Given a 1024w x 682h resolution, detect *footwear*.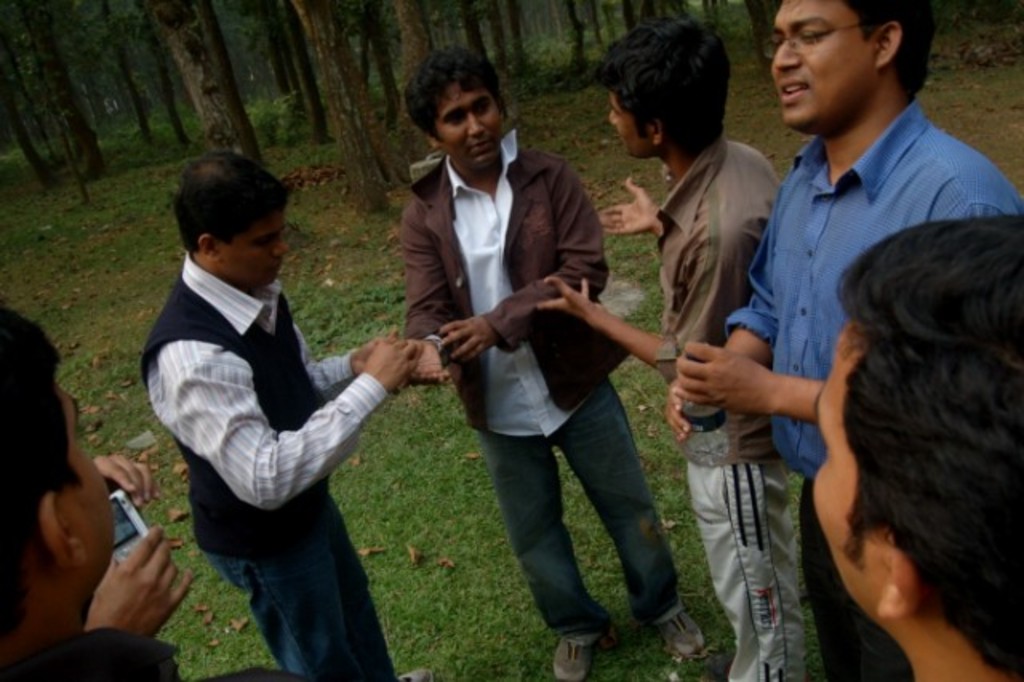
left=549, top=640, right=589, bottom=680.
